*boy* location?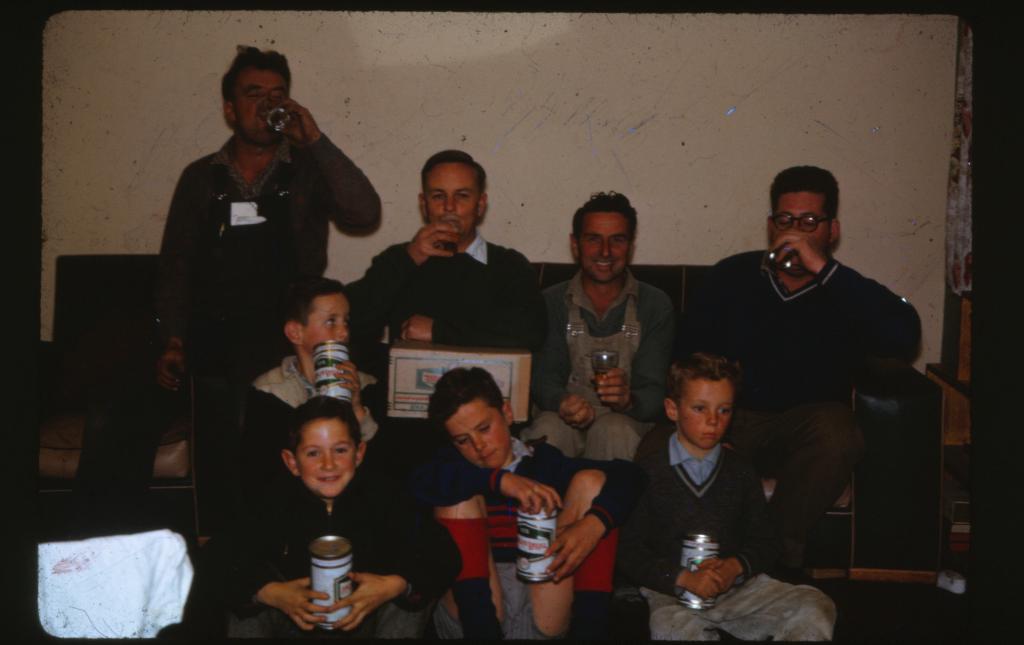
<region>433, 369, 638, 644</region>
